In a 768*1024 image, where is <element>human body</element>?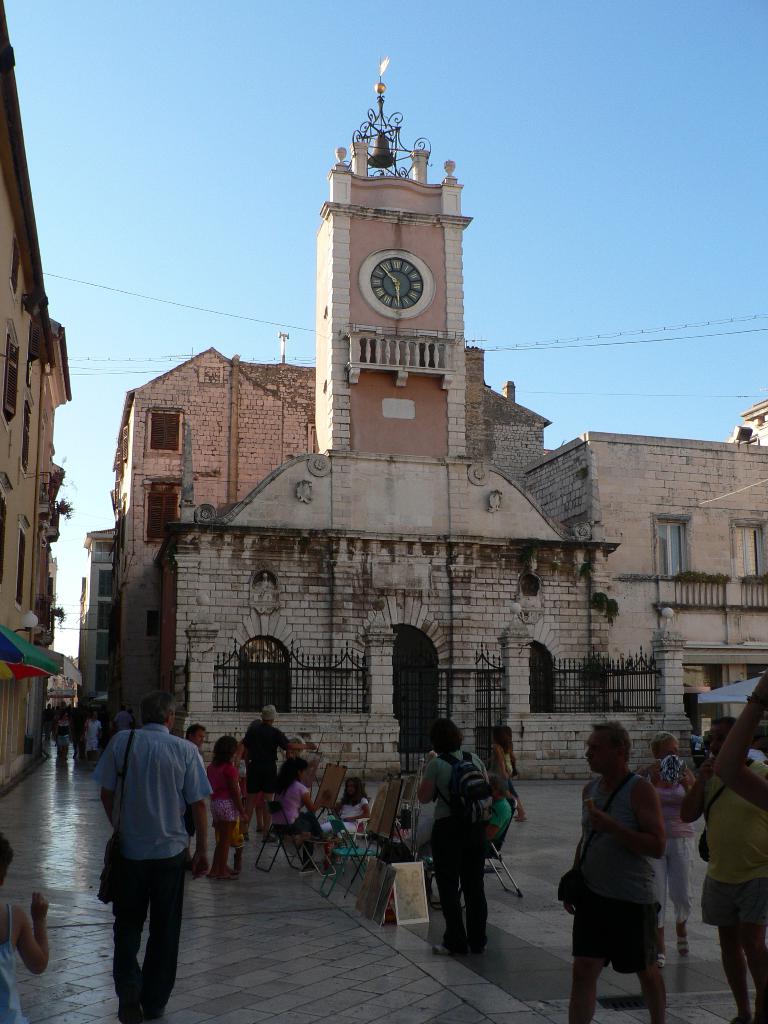
[x1=412, y1=724, x2=493, y2=808].
